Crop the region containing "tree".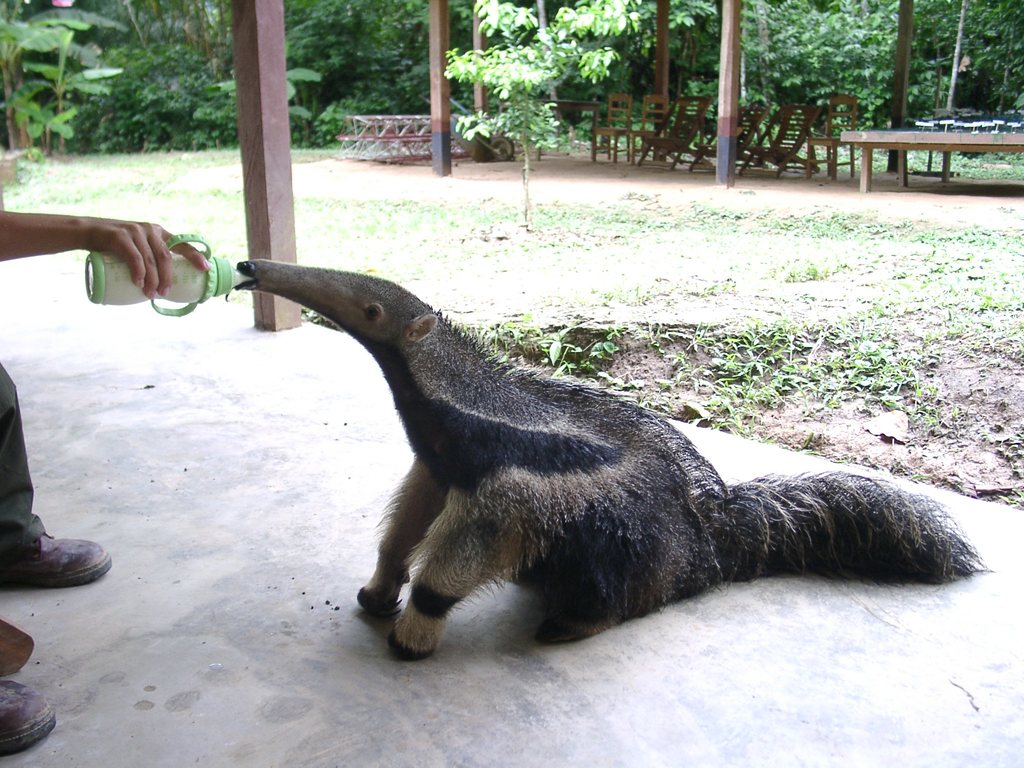
Crop region: {"left": 449, "top": 0, "right": 572, "bottom": 227}.
